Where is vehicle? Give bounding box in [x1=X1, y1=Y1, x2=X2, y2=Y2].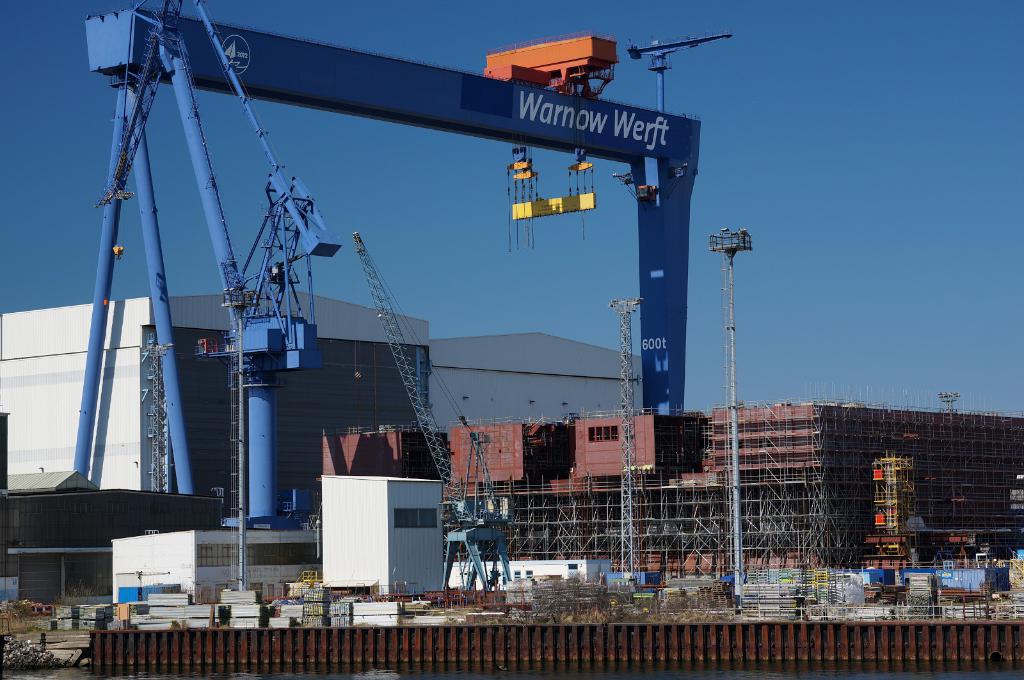
[x1=349, y1=227, x2=517, y2=597].
